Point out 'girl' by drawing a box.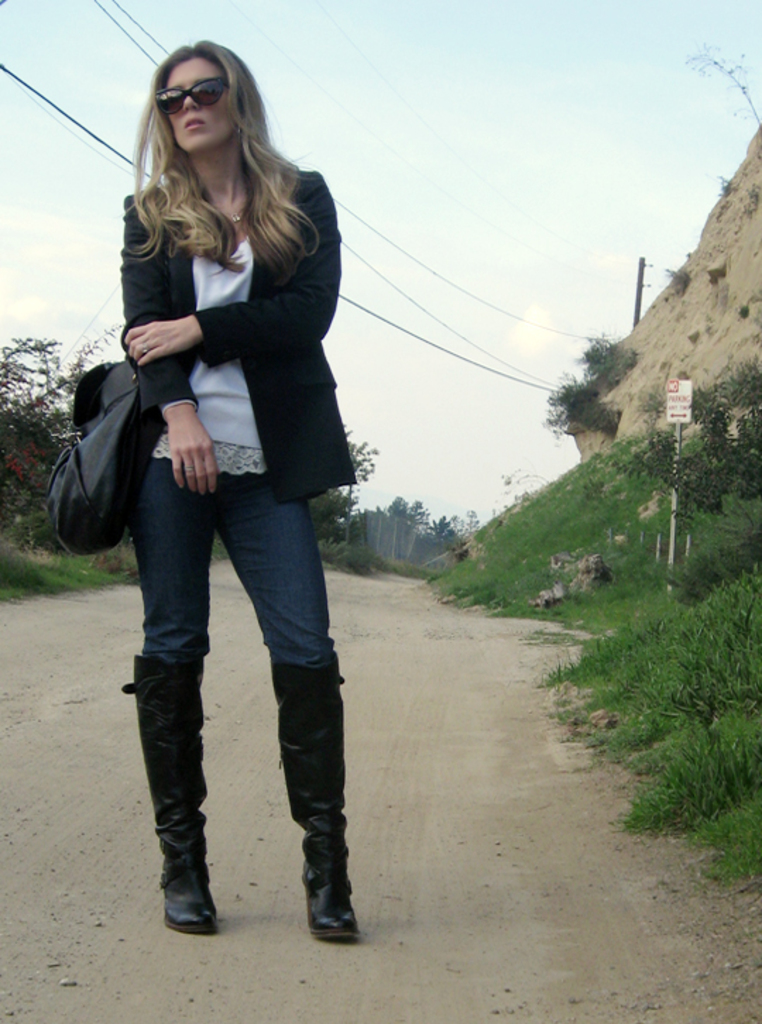
bbox=[120, 41, 357, 928].
